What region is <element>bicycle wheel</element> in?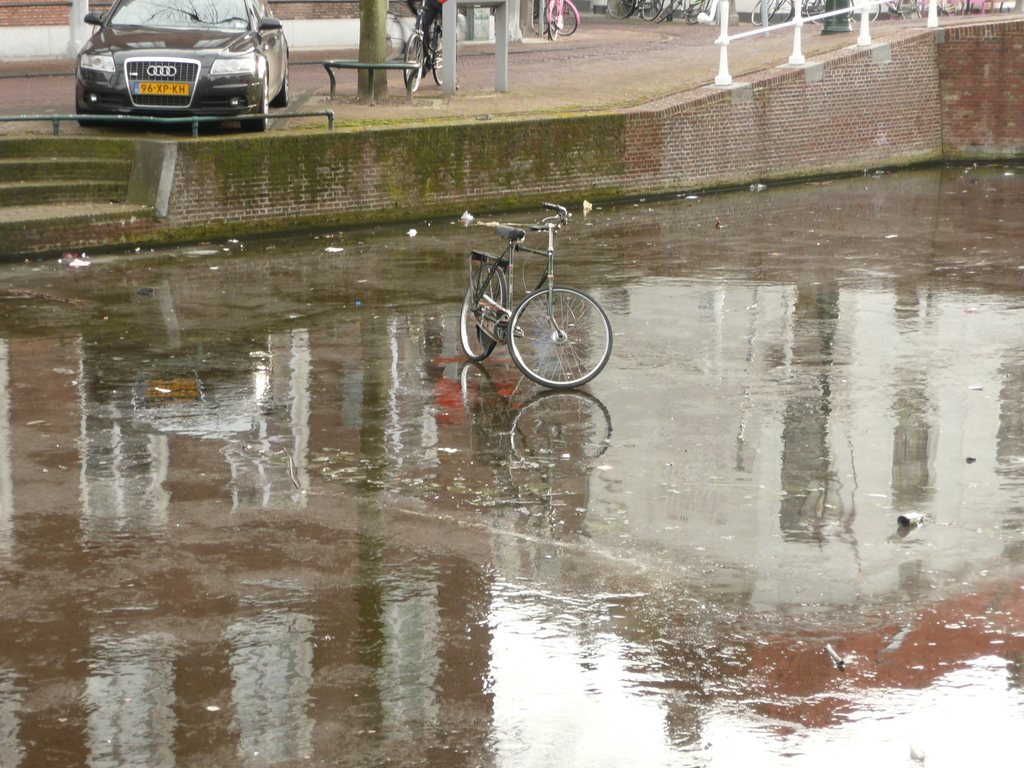
bbox=[541, 12, 562, 45].
